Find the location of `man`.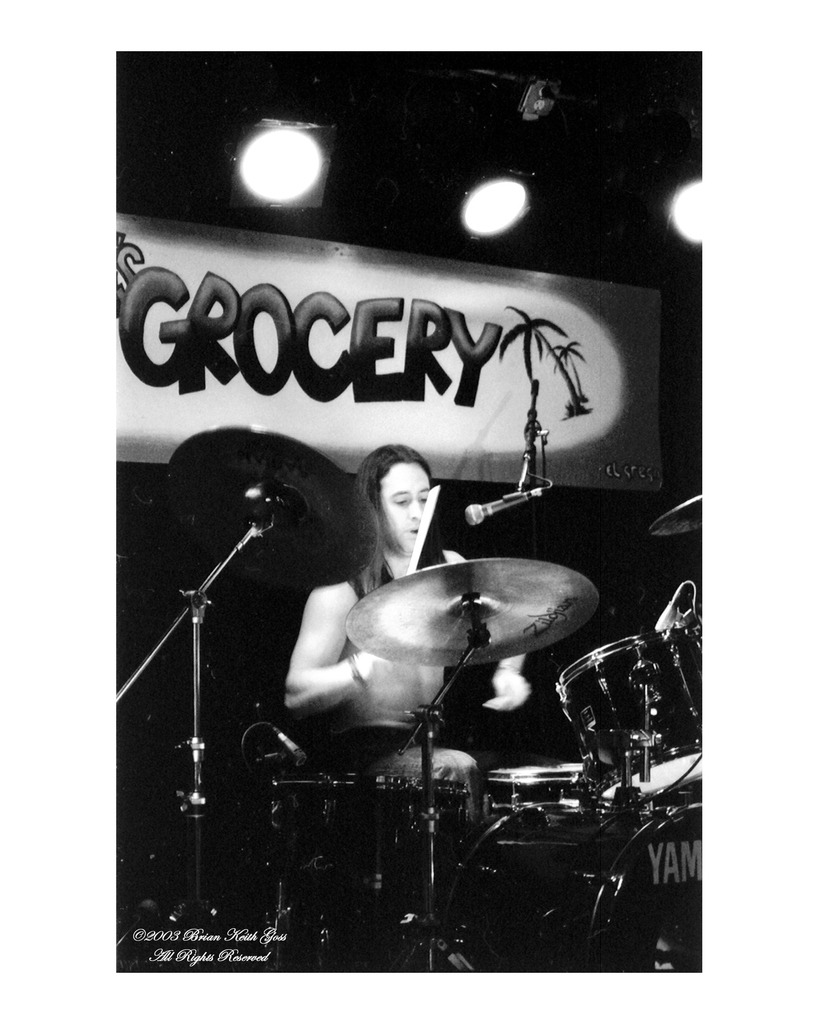
Location: 283/453/548/922.
